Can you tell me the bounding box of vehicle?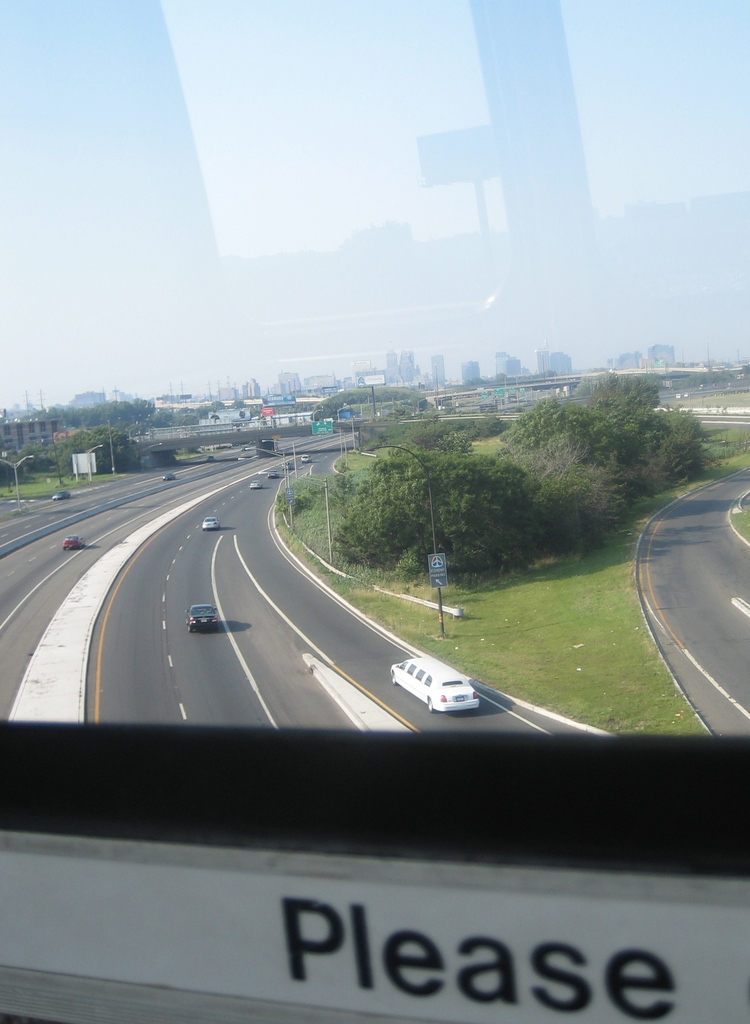
bbox=[46, 488, 67, 505].
